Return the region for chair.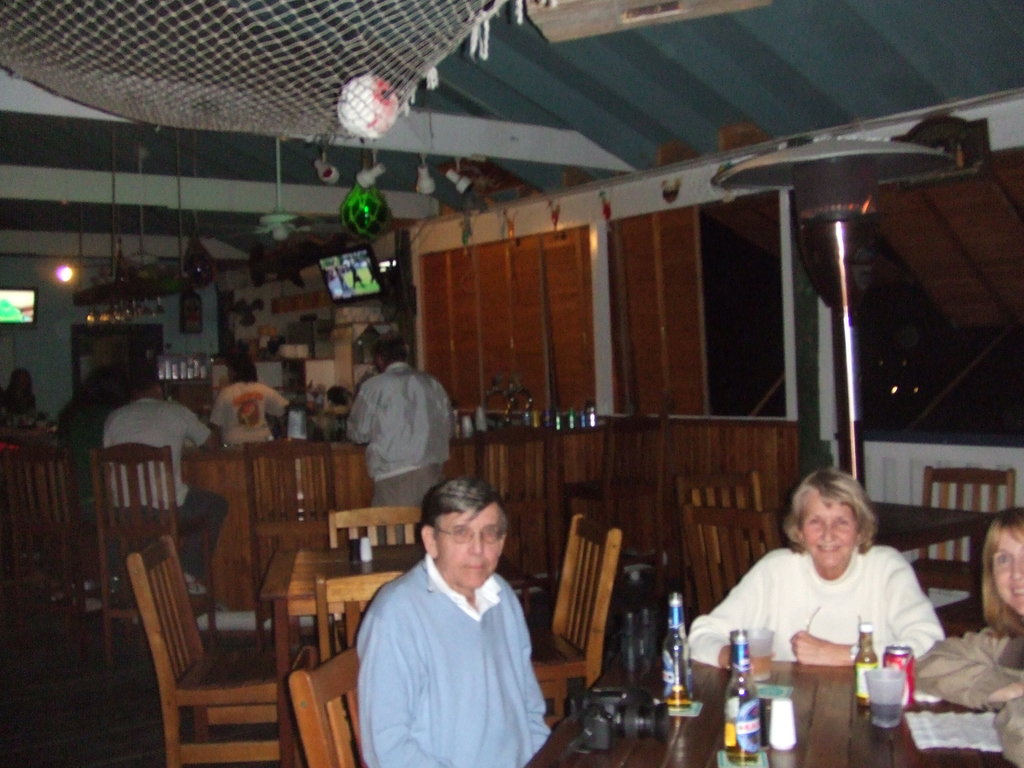
l=911, t=464, r=1014, b=599.
